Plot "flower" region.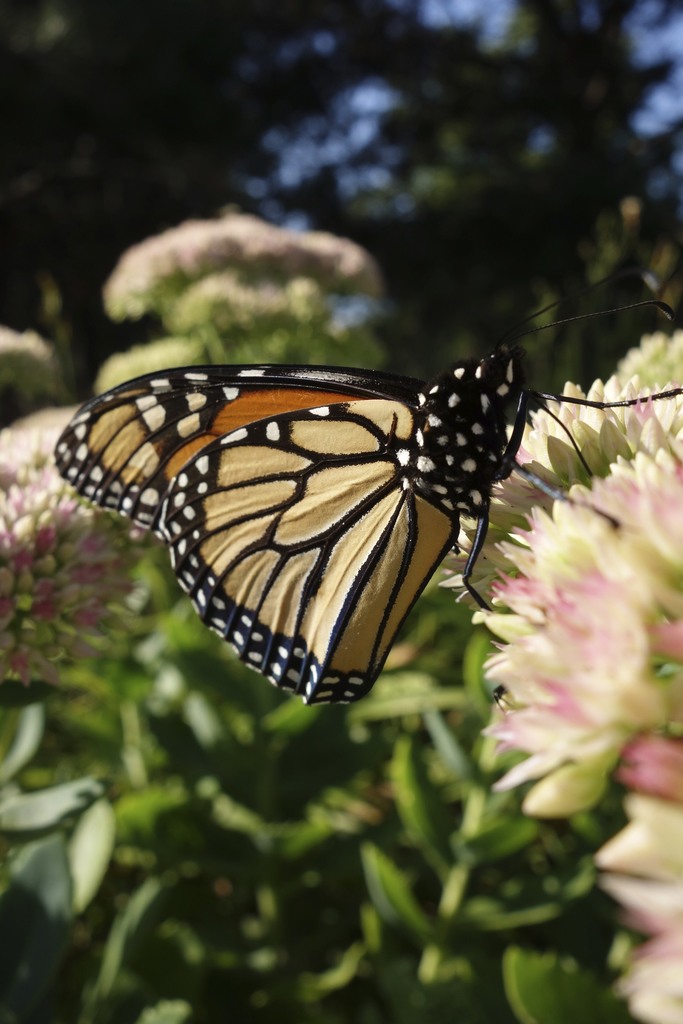
Plotted at x1=441, y1=367, x2=680, y2=615.
